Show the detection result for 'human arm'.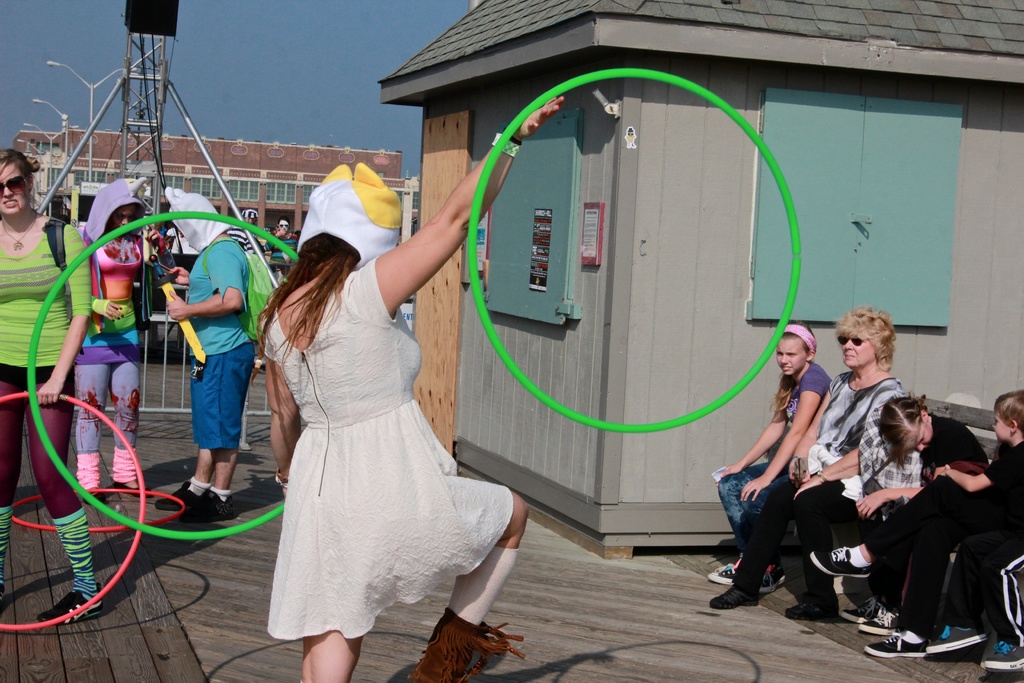
bbox=(934, 446, 1023, 496).
